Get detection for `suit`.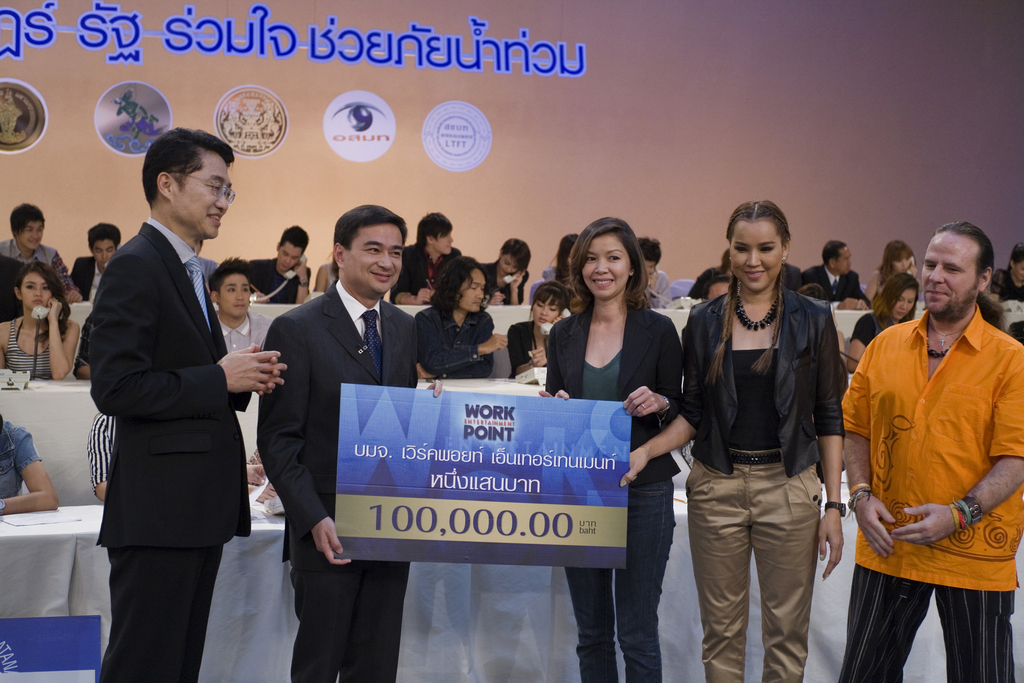
Detection: BBox(251, 281, 422, 682).
